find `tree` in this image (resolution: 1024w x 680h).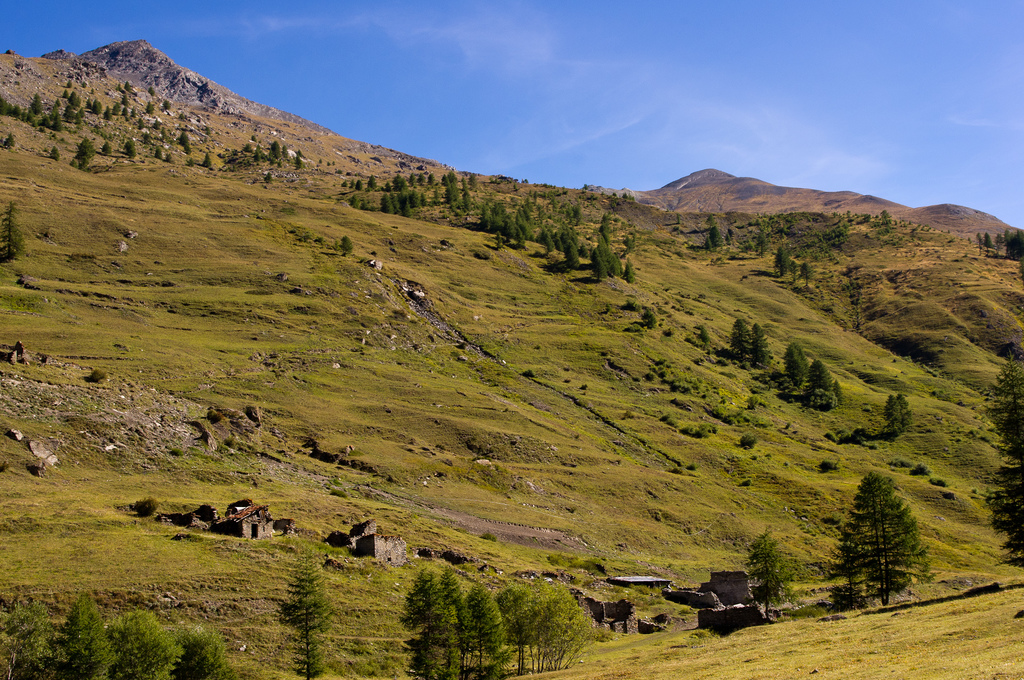
box=[731, 317, 750, 363].
